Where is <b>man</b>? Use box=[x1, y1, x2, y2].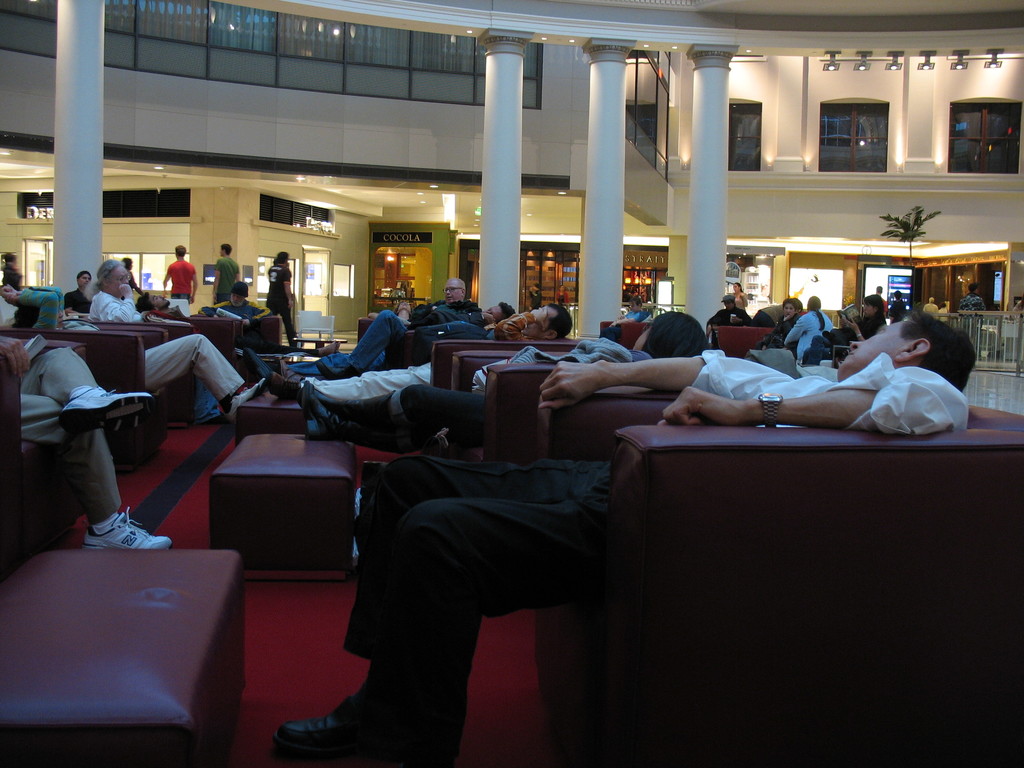
box=[161, 244, 198, 304].
